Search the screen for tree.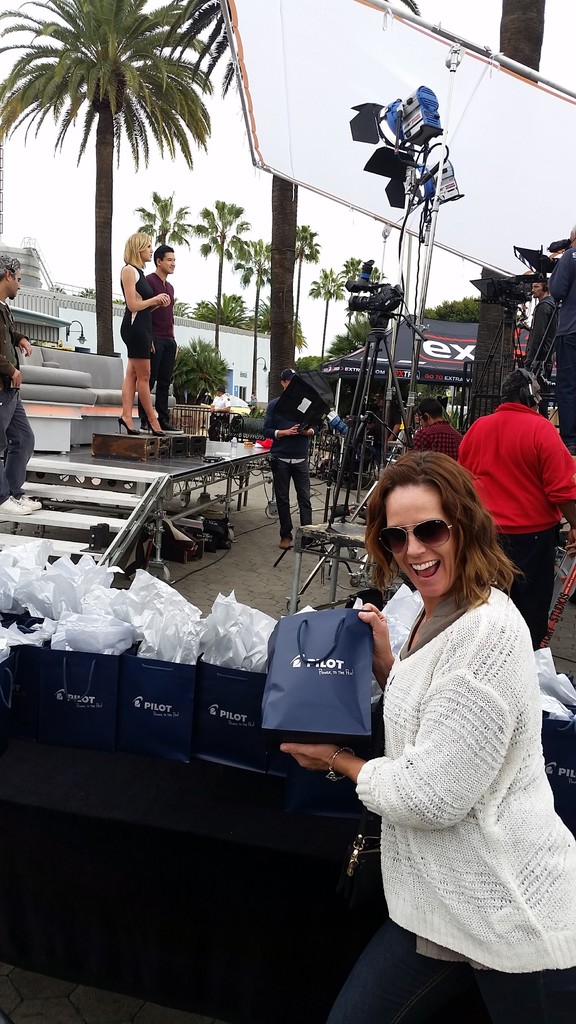
Found at 231, 235, 276, 404.
